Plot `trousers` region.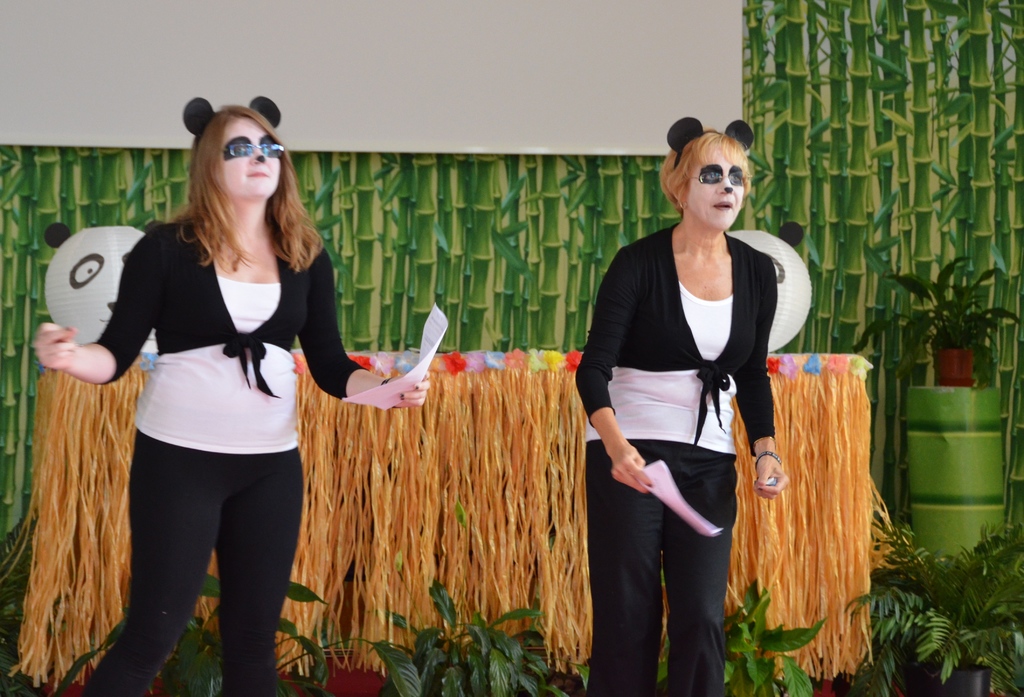
Plotted at Rect(582, 440, 736, 696).
